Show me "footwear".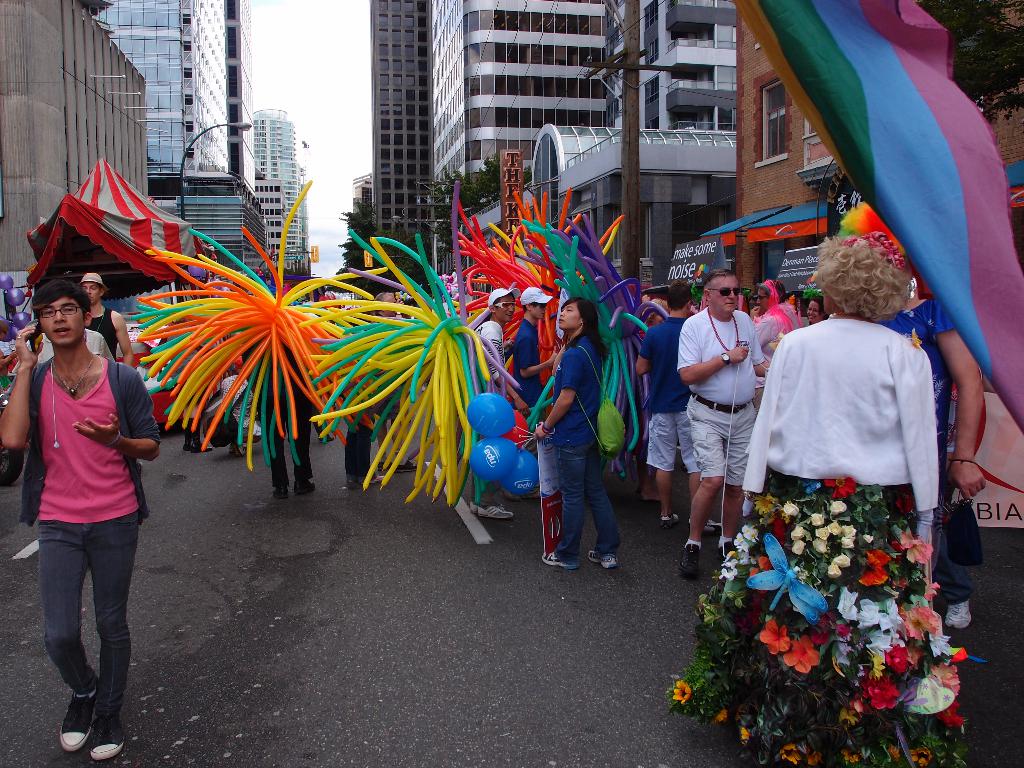
"footwear" is here: bbox=(944, 599, 972, 630).
